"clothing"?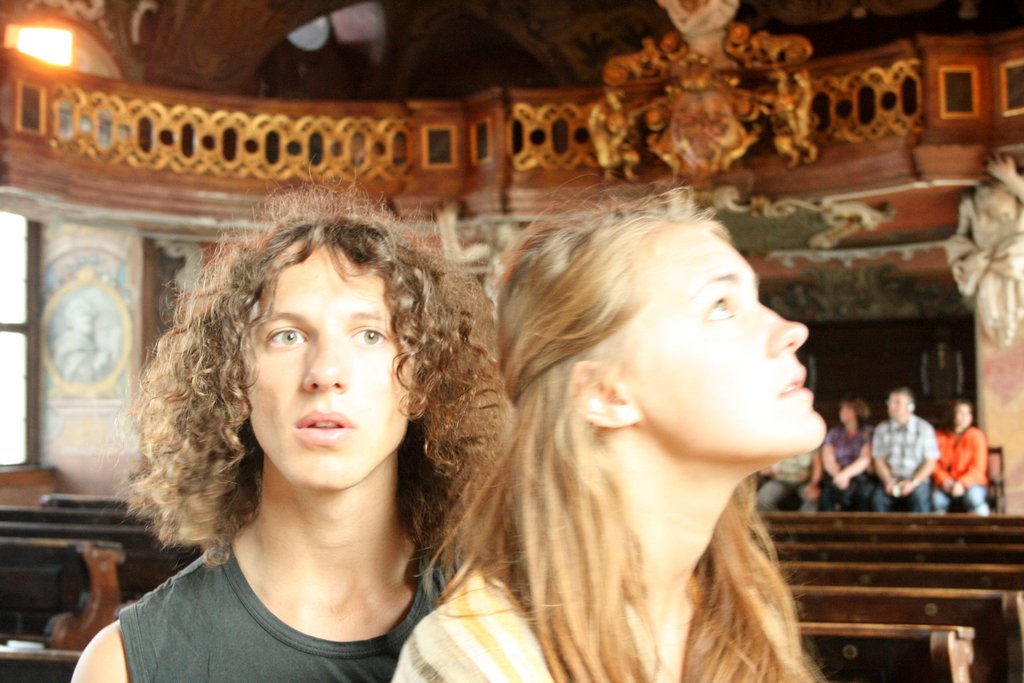
l=114, t=538, r=460, b=682
